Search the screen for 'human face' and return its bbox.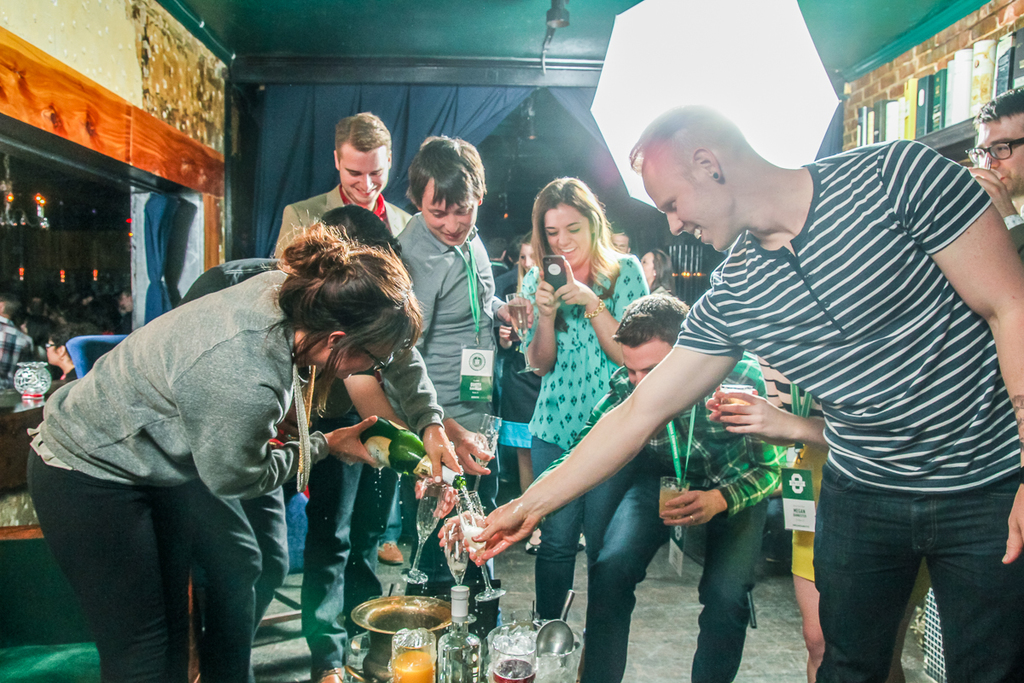
Found: x1=521 y1=243 x2=537 y2=274.
